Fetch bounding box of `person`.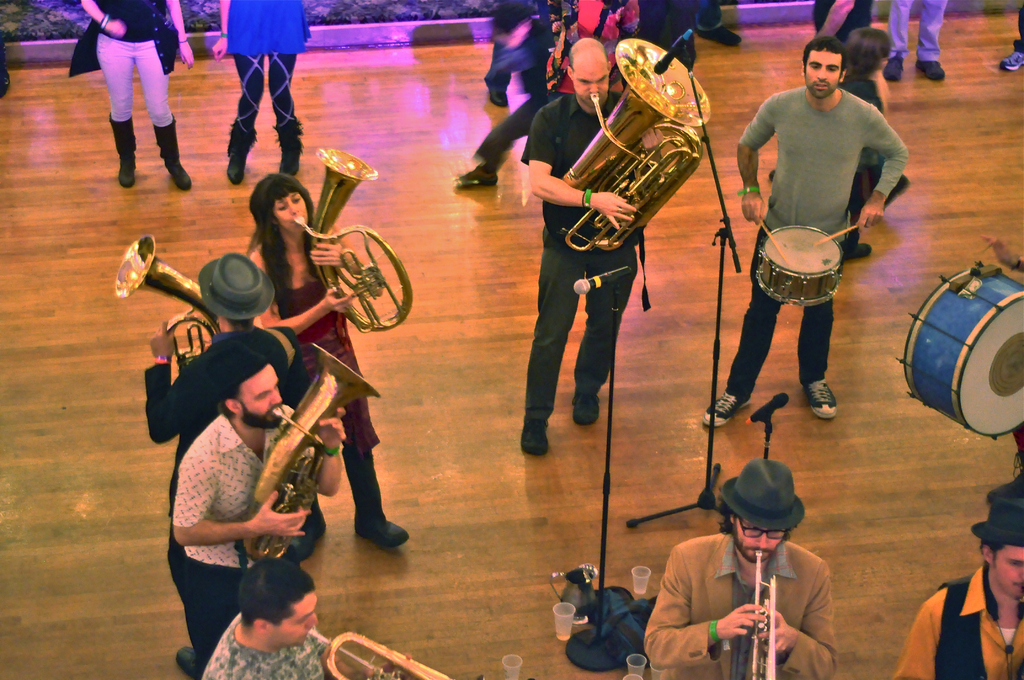
Bbox: Rect(890, 0, 947, 82).
